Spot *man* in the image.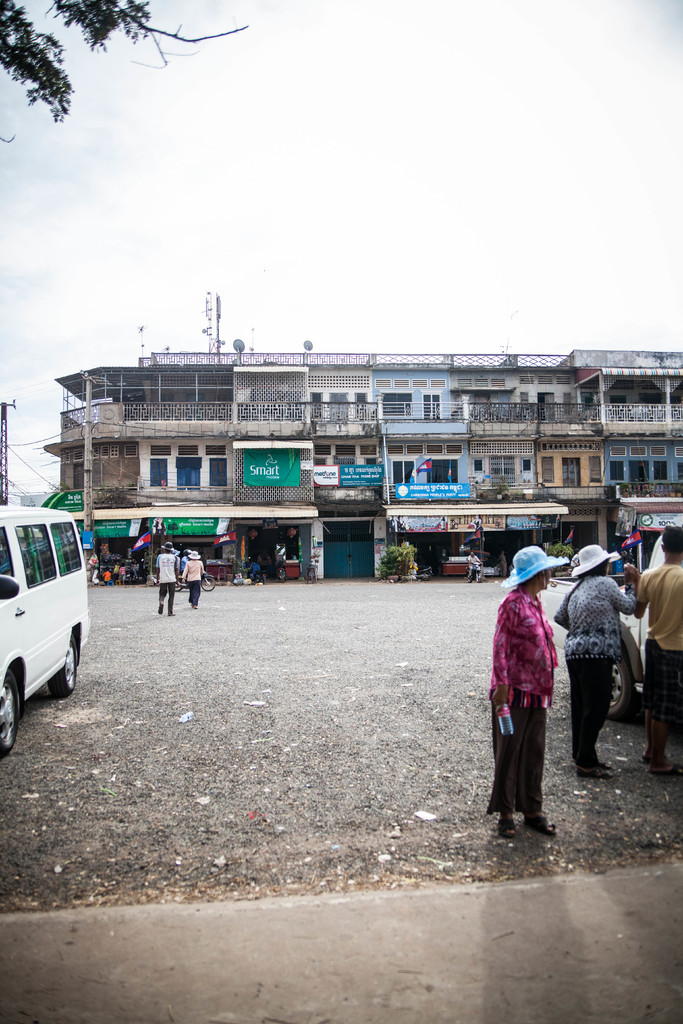
*man* found at 470/554/482/579.
